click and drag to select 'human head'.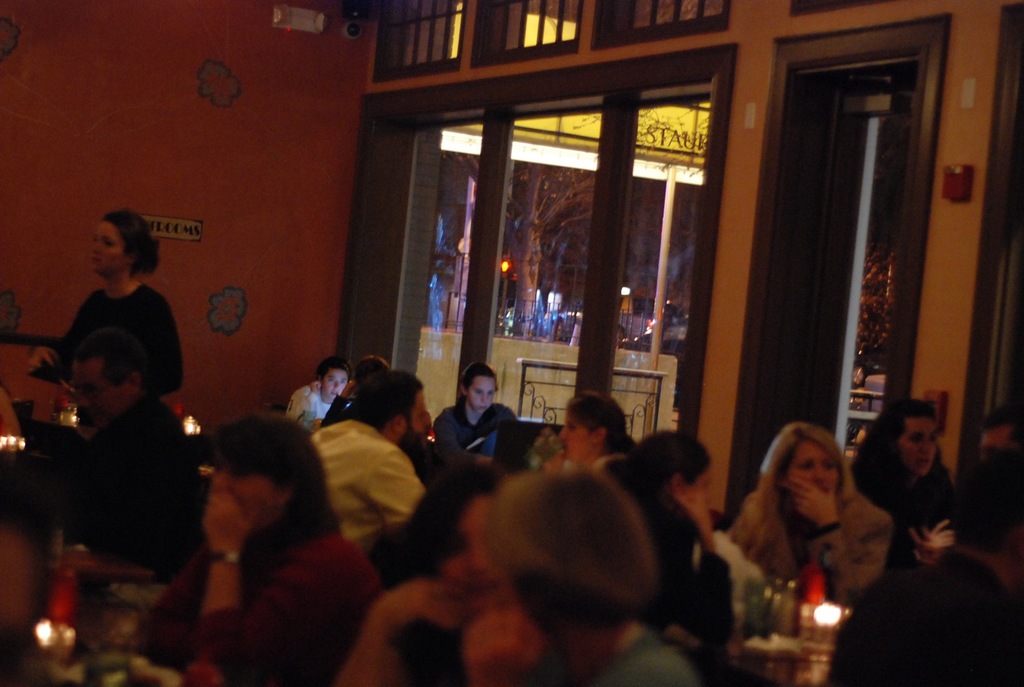
Selection: box=[767, 422, 849, 500].
